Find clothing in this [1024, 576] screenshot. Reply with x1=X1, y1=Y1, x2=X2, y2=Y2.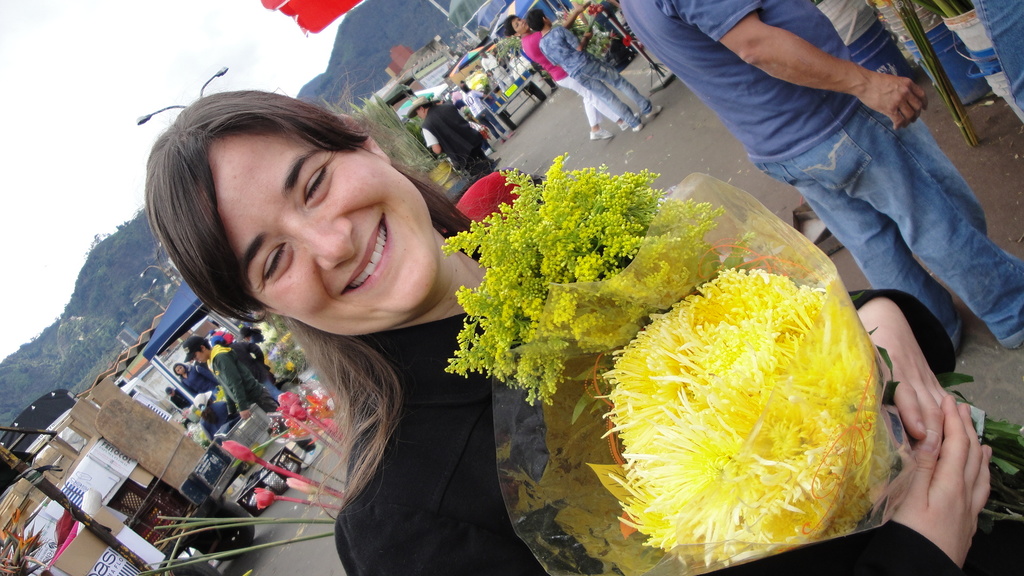
x1=206, y1=347, x2=286, y2=427.
